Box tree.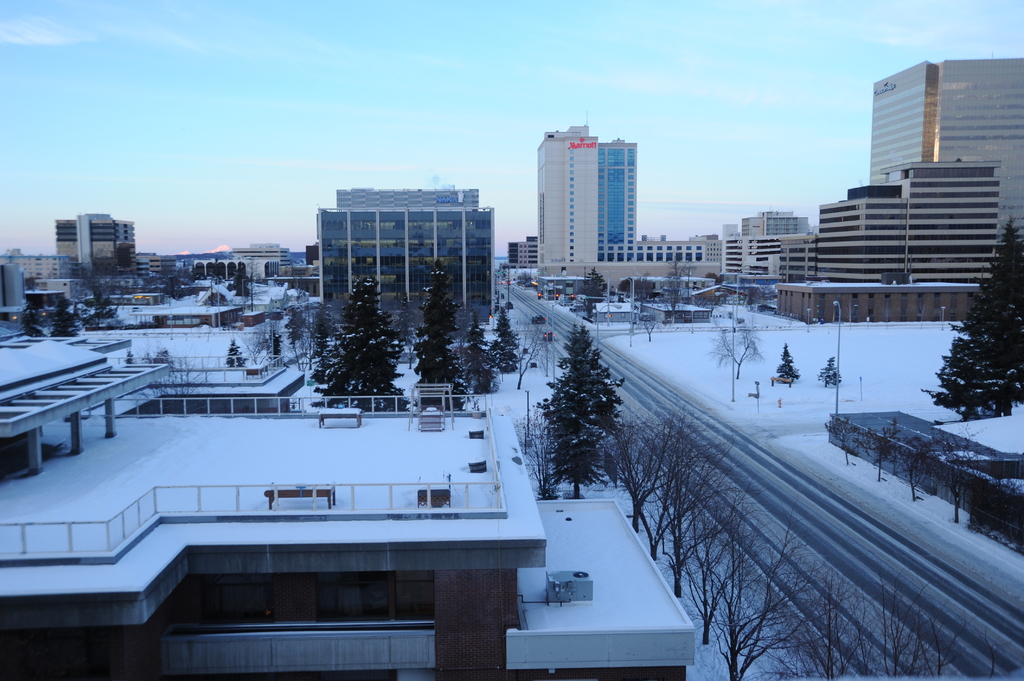
x1=537, y1=323, x2=626, y2=499.
